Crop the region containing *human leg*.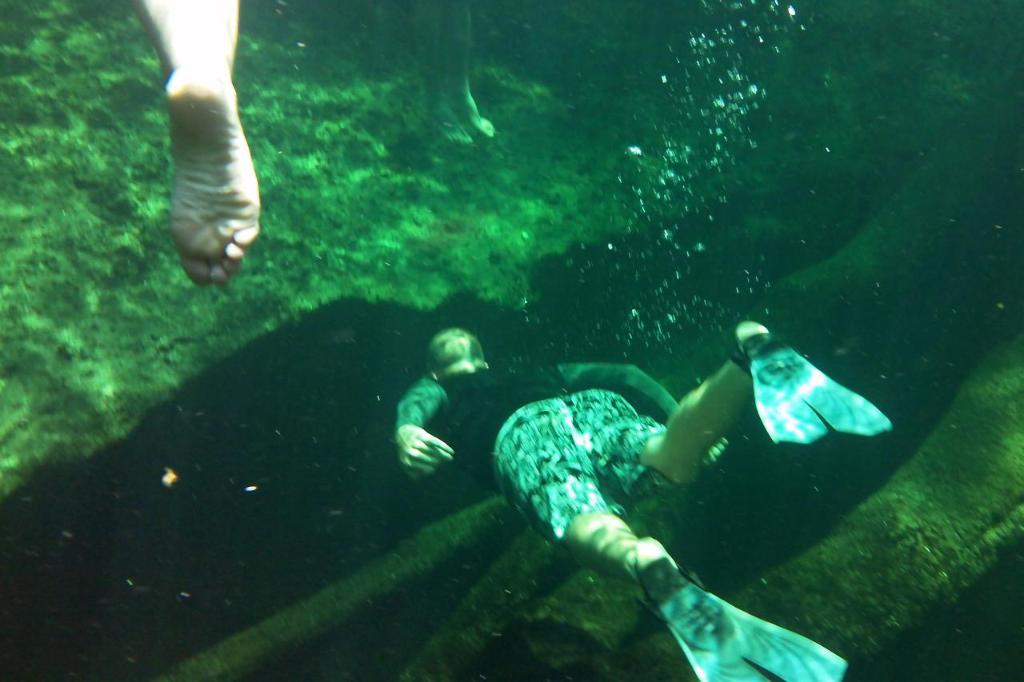
Crop region: {"left": 560, "top": 501, "right": 741, "bottom": 643}.
